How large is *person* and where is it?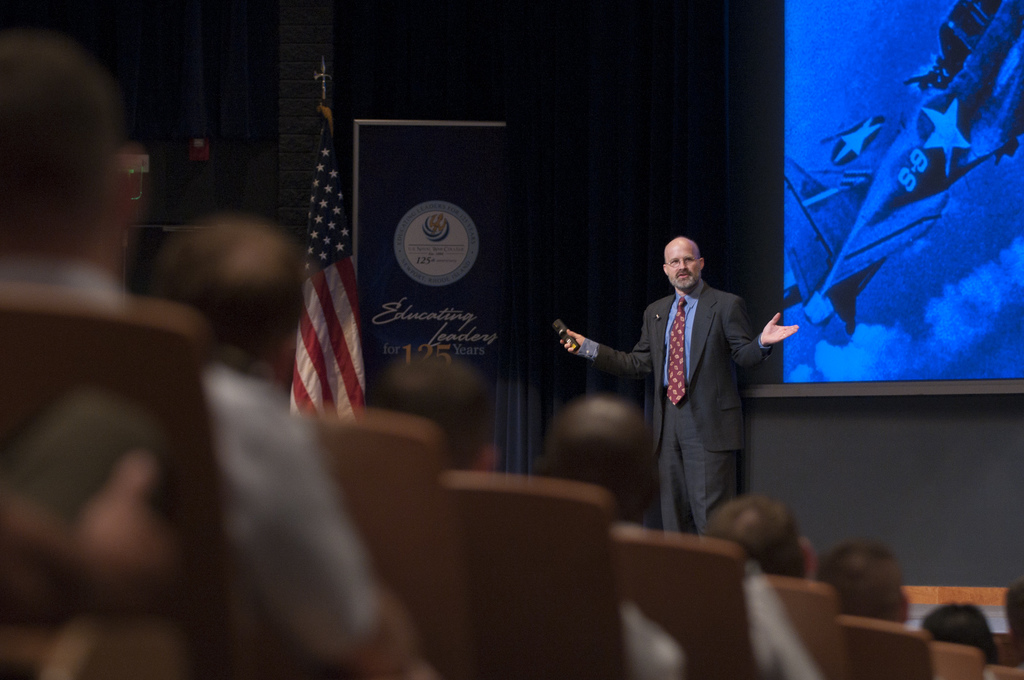
Bounding box: 0,387,199,620.
